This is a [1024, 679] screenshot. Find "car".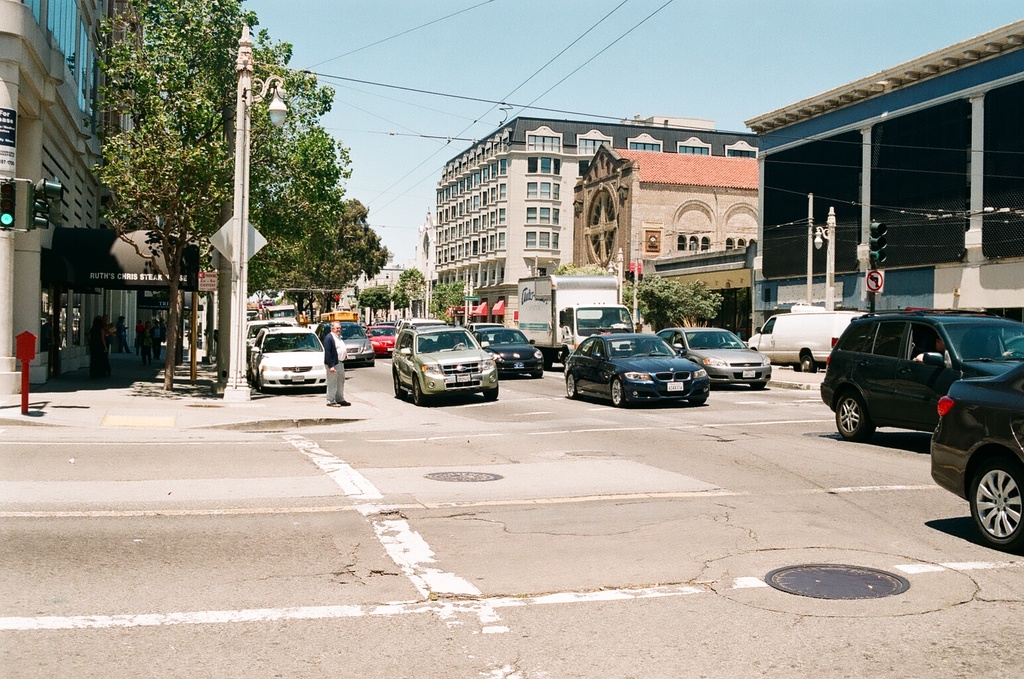
Bounding box: locate(392, 324, 494, 401).
